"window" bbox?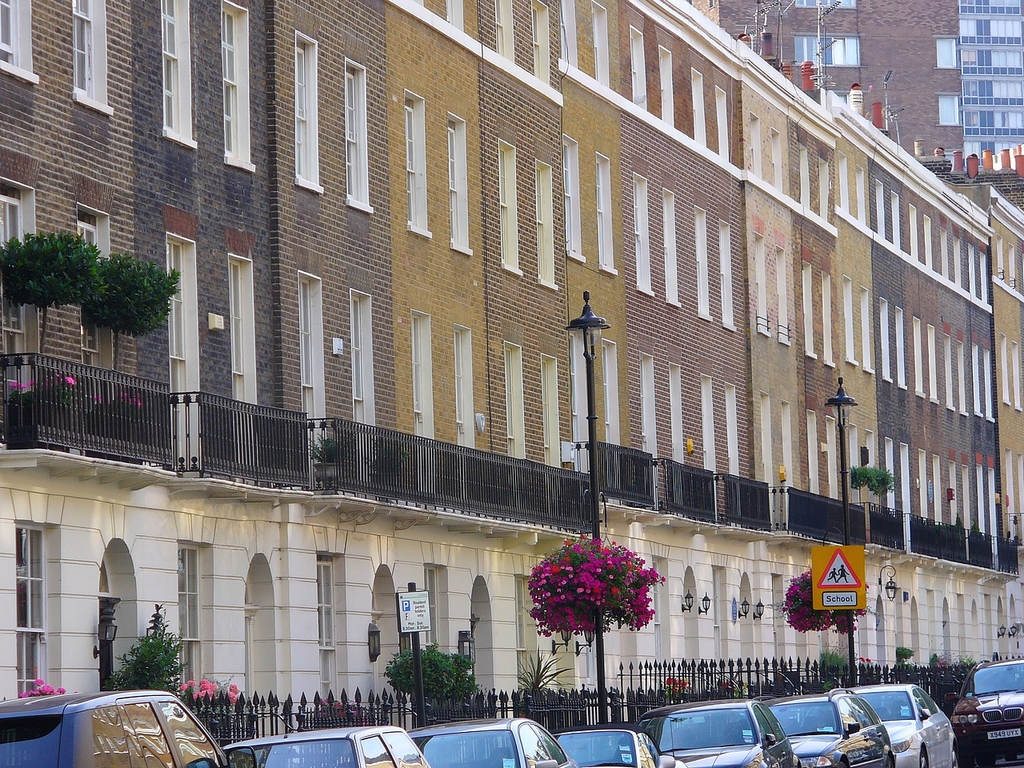
1014 343 1021 411
